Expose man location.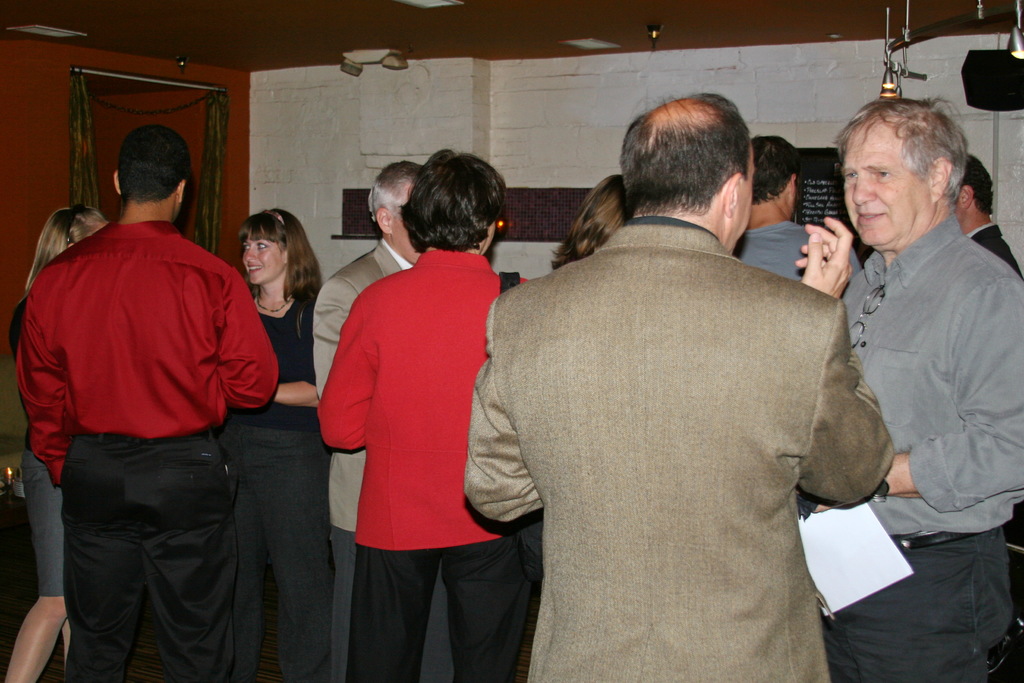
Exposed at 464/90/896/682.
